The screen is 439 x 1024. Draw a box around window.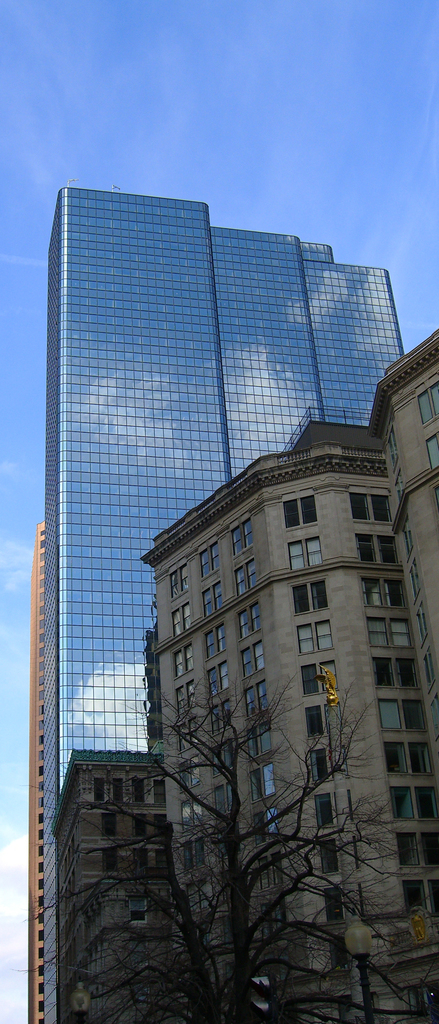
locate(315, 845, 340, 881).
